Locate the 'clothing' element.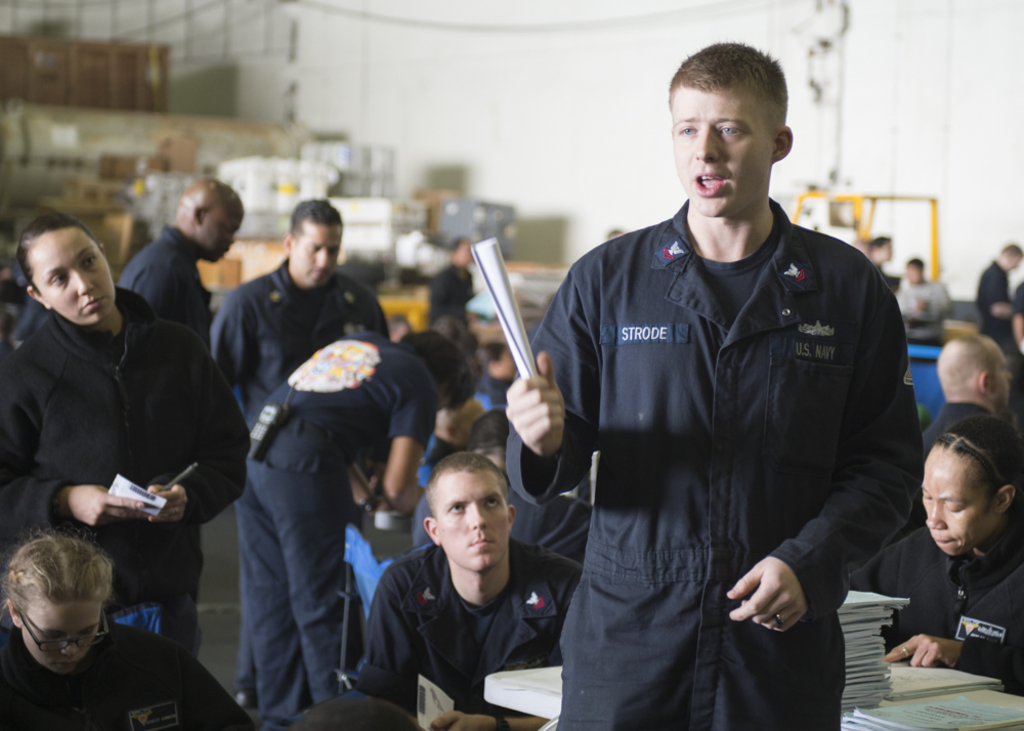
Element bbox: [x1=508, y1=108, x2=933, y2=730].
